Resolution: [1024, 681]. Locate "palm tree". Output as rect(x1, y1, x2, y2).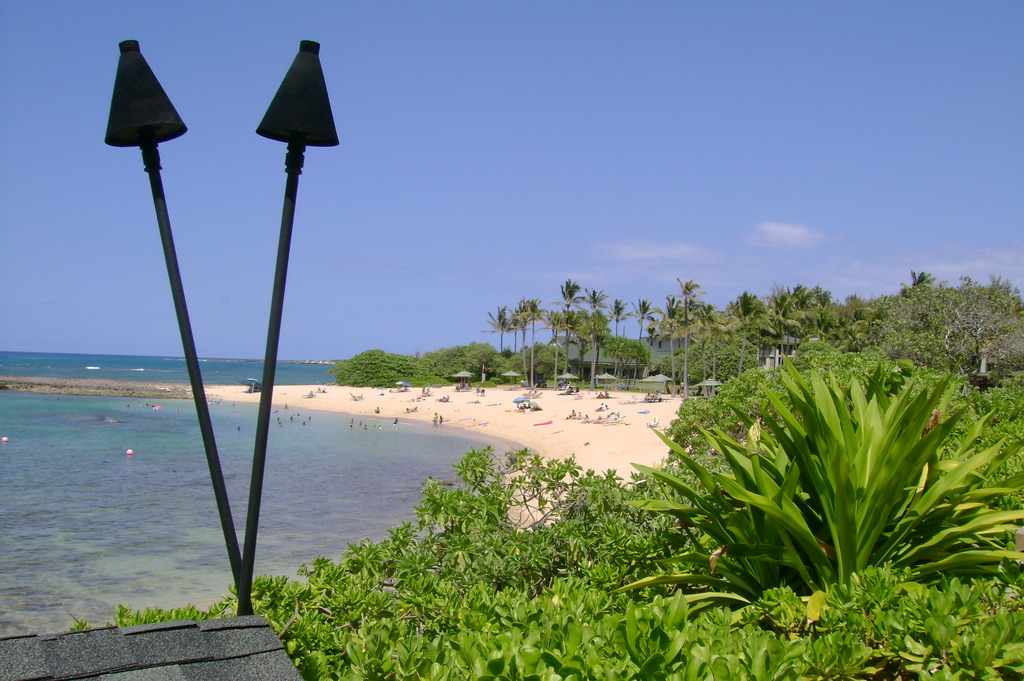
rect(492, 308, 524, 375).
